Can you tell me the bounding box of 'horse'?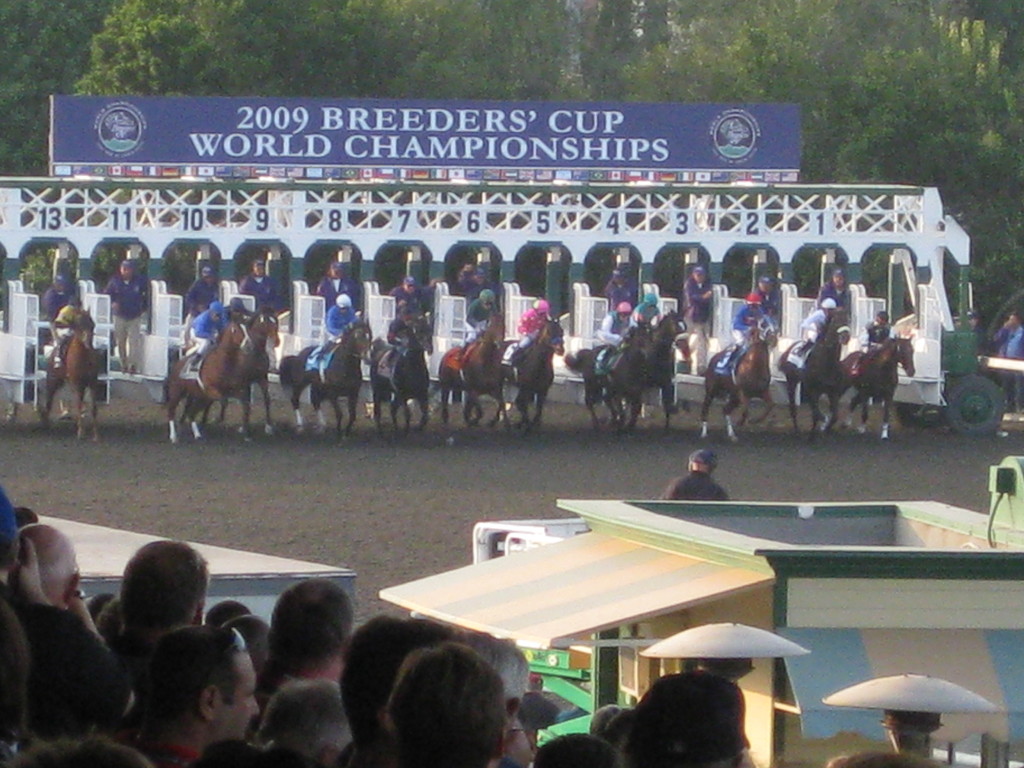
x1=701, y1=311, x2=776, y2=444.
